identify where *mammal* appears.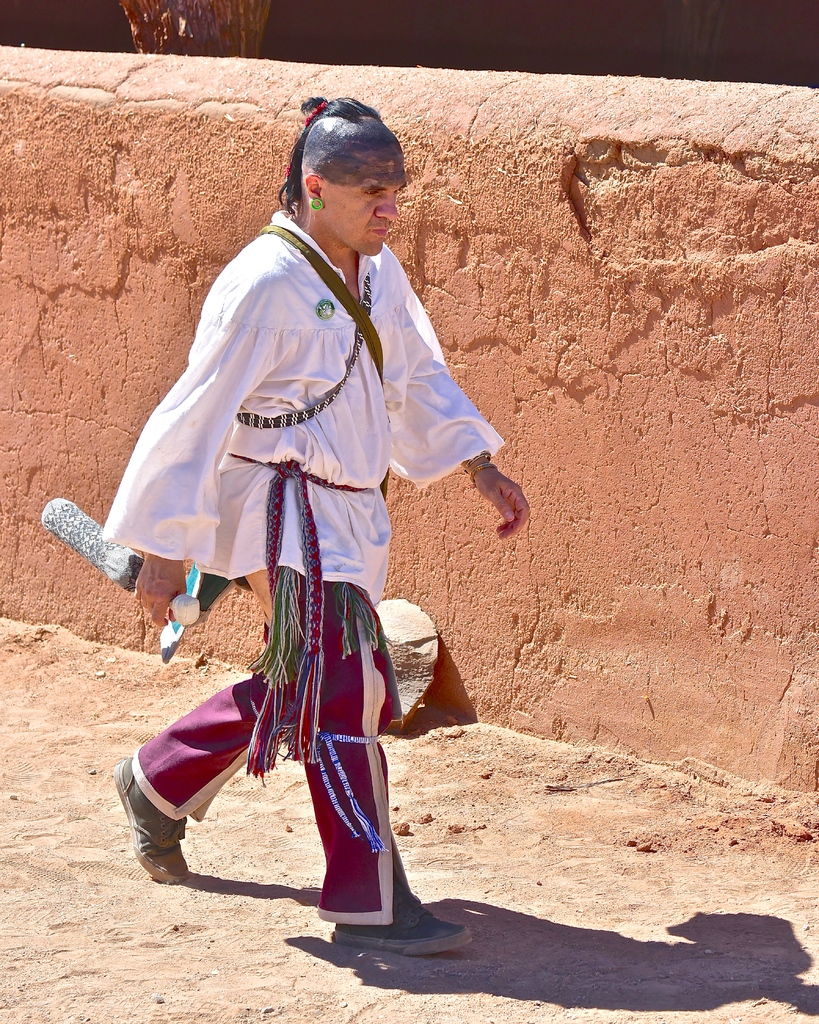
Appears at <region>117, 165, 467, 906</region>.
